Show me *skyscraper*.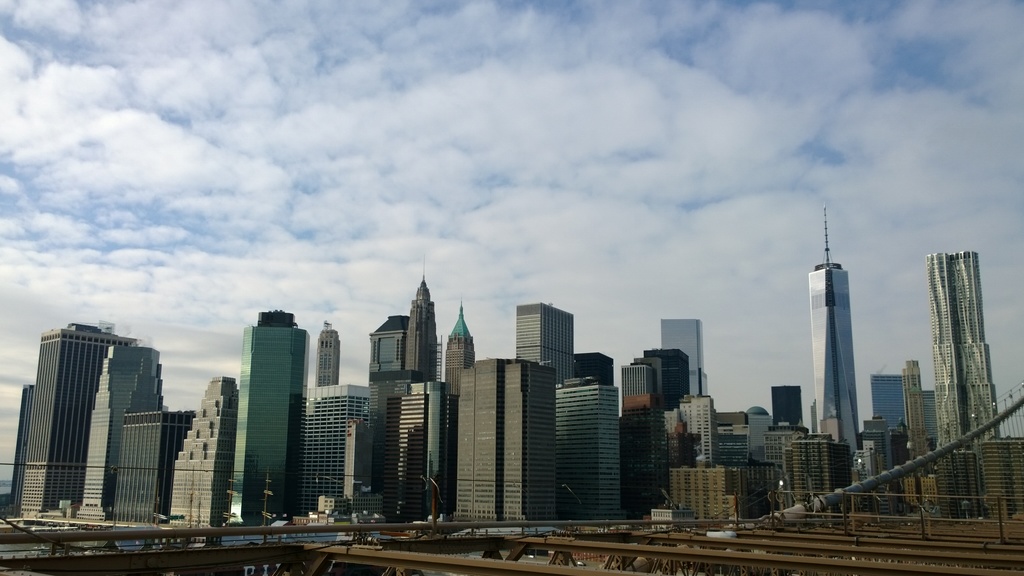
*skyscraper* is here: box=[556, 372, 628, 524].
